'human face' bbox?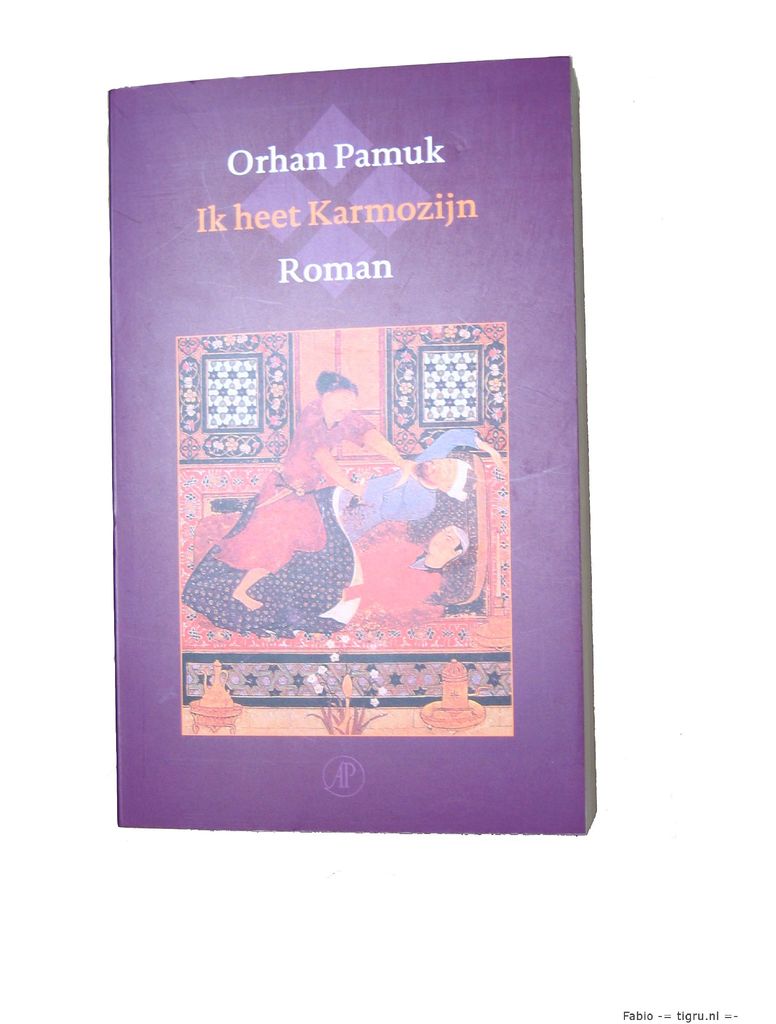
crop(431, 531, 458, 554)
